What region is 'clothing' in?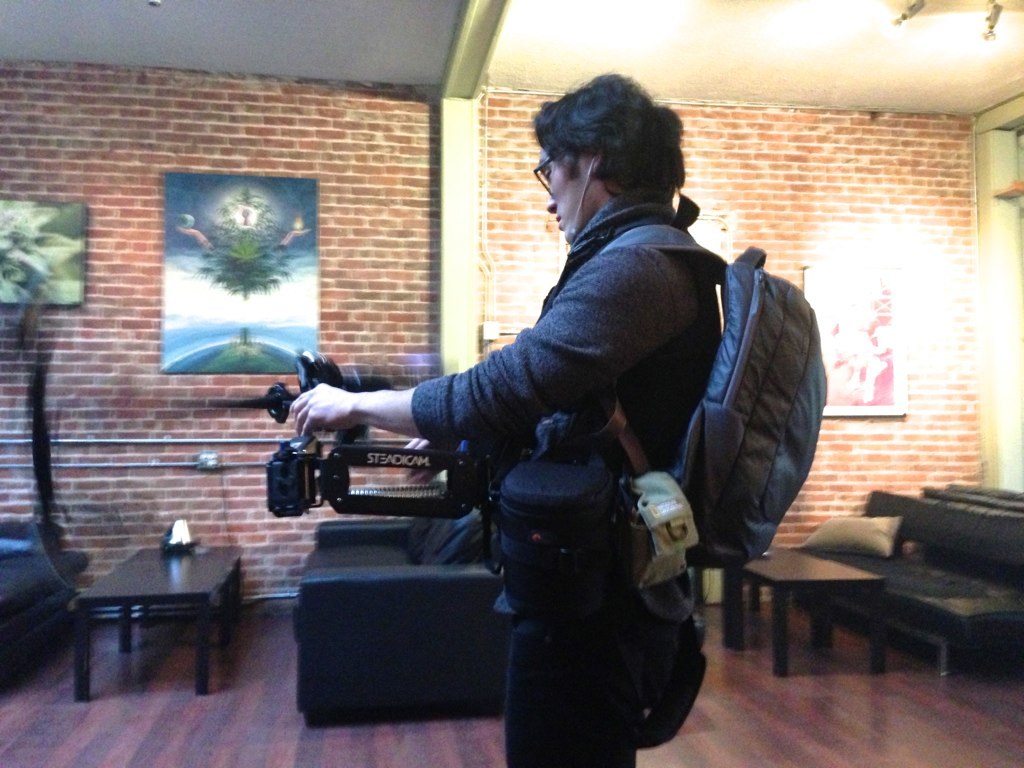
crop(400, 184, 754, 767).
